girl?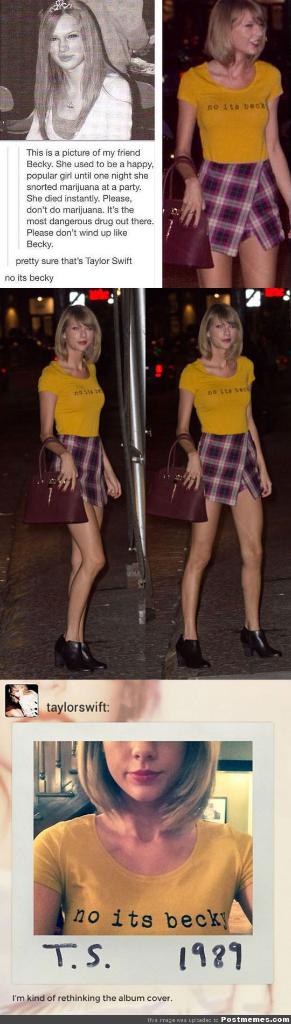
[left=22, top=736, right=254, bottom=942]
